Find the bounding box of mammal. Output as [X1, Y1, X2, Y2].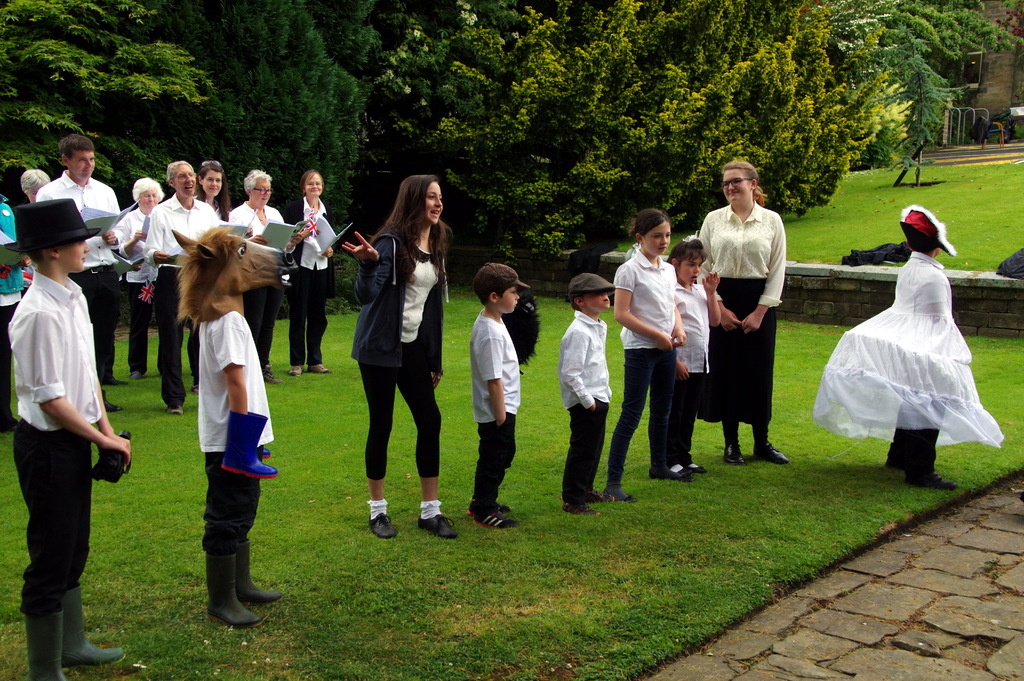
[344, 179, 461, 538].
